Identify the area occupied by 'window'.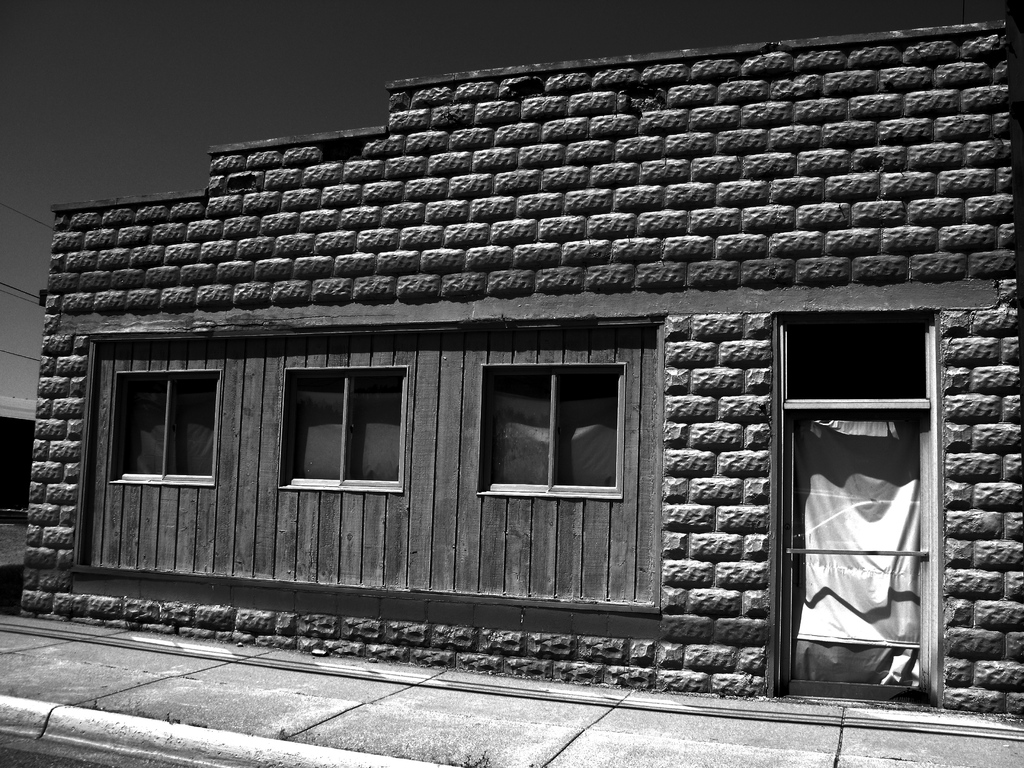
Area: <bbox>276, 364, 410, 500</bbox>.
